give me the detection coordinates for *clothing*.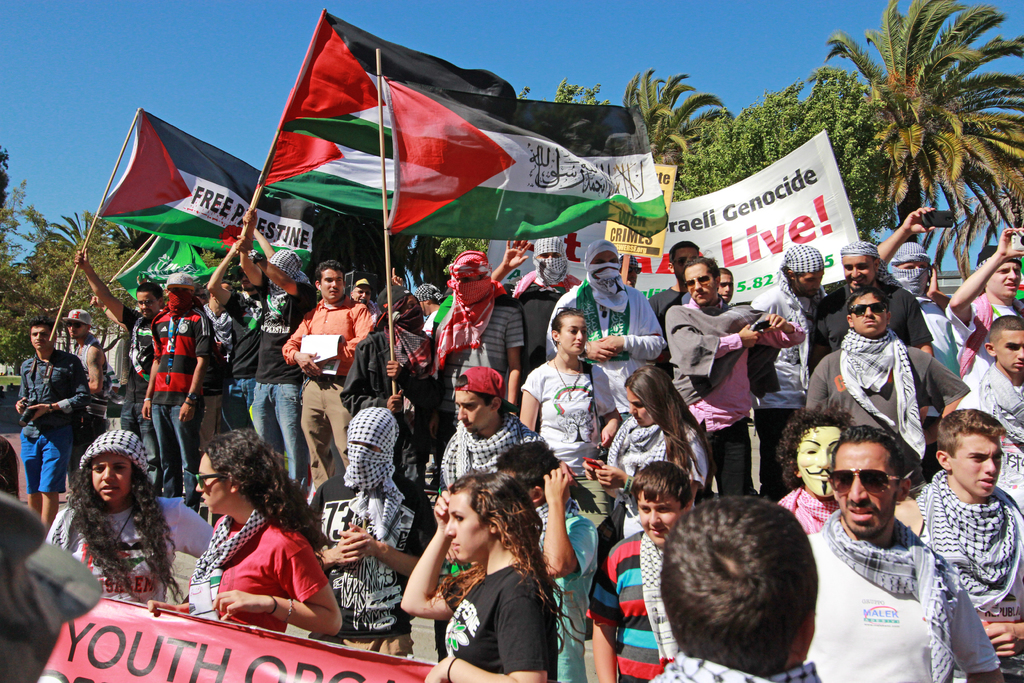
box(195, 506, 325, 631).
